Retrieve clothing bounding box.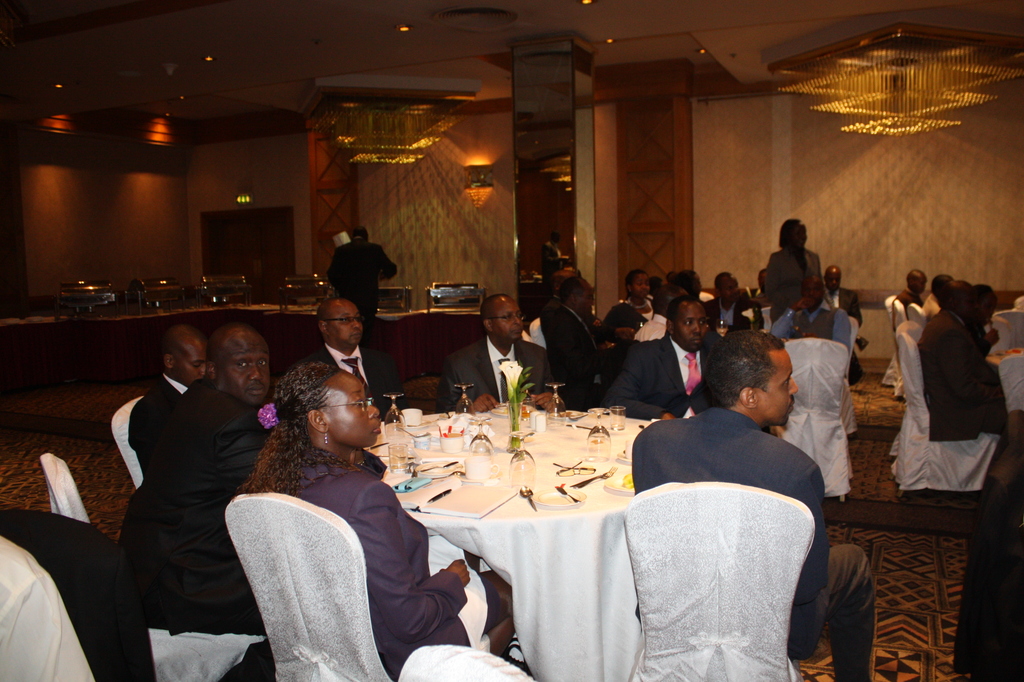
Bounding box: x1=630 y1=402 x2=874 y2=681.
